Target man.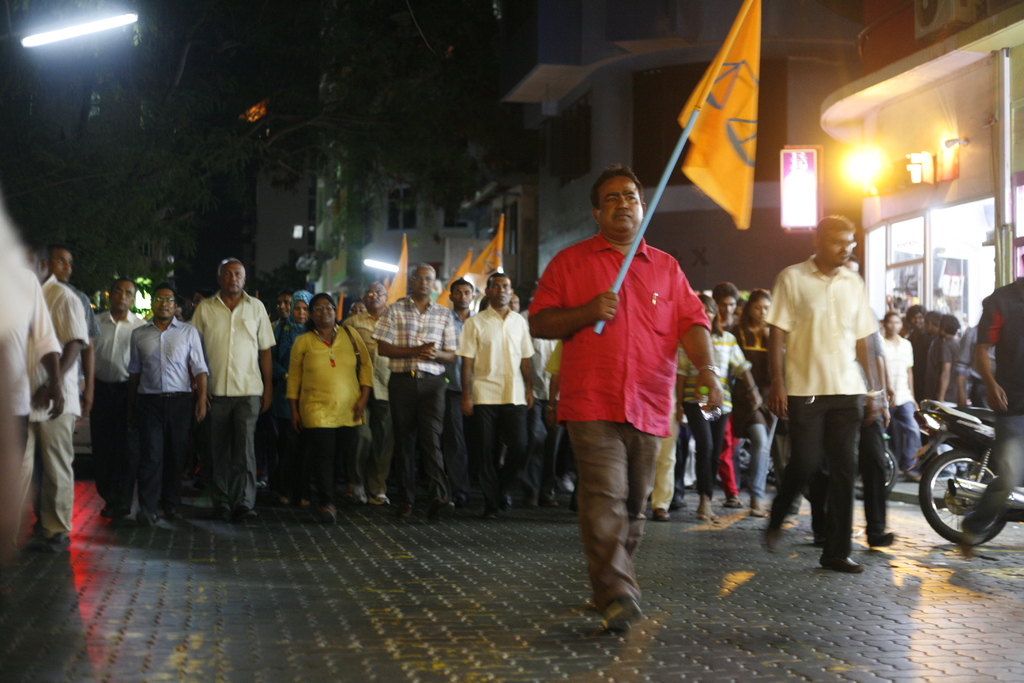
Target region: box=[61, 244, 99, 400].
